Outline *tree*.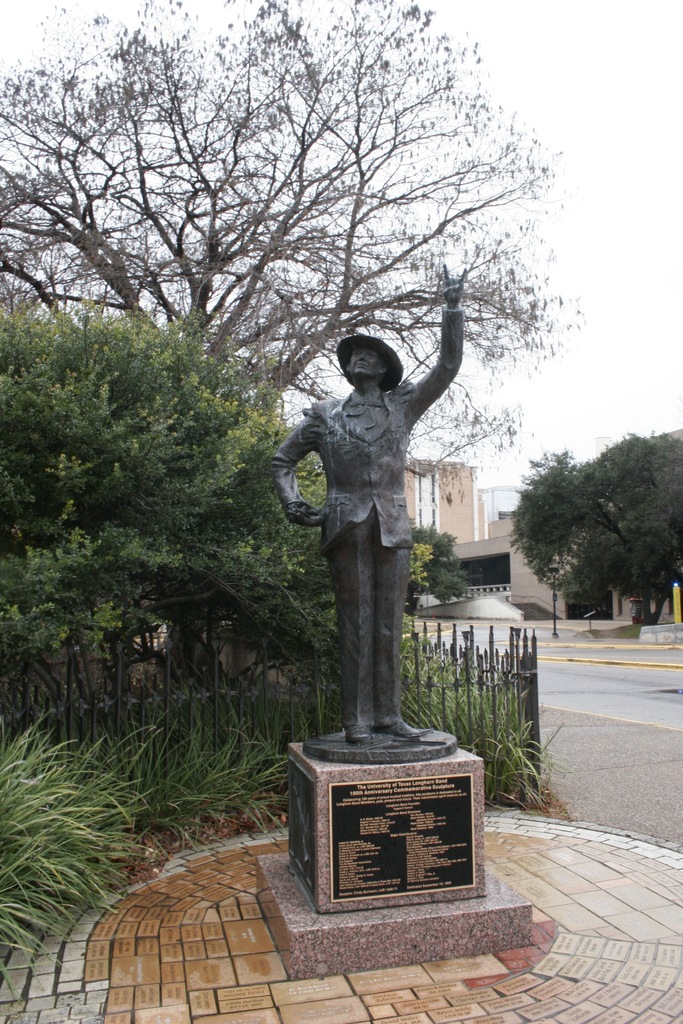
Outline: <bbox>516, 422, 668, 630</bbox>.
